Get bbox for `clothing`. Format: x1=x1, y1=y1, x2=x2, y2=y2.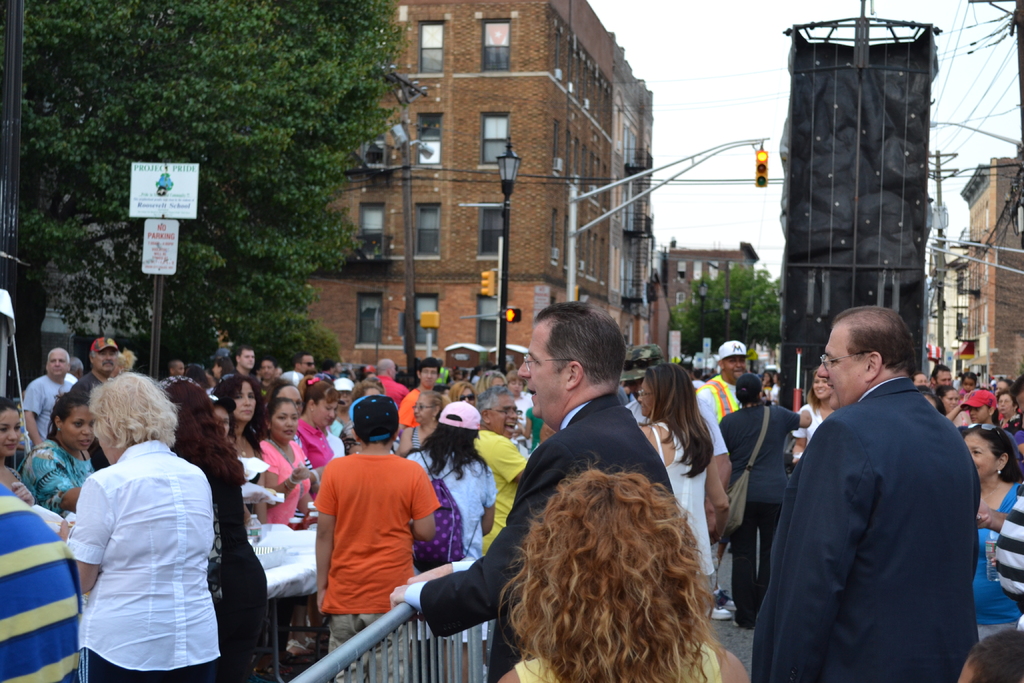
x1=19, y1=367, x2=82, y2=459.
